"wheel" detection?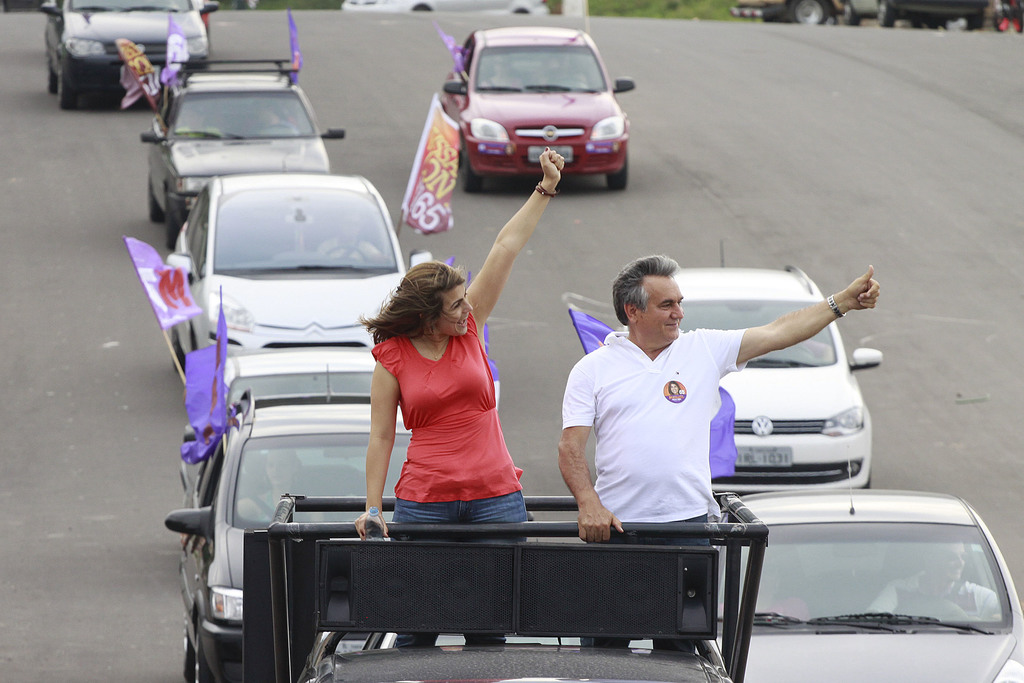
(47,63,59,97)
